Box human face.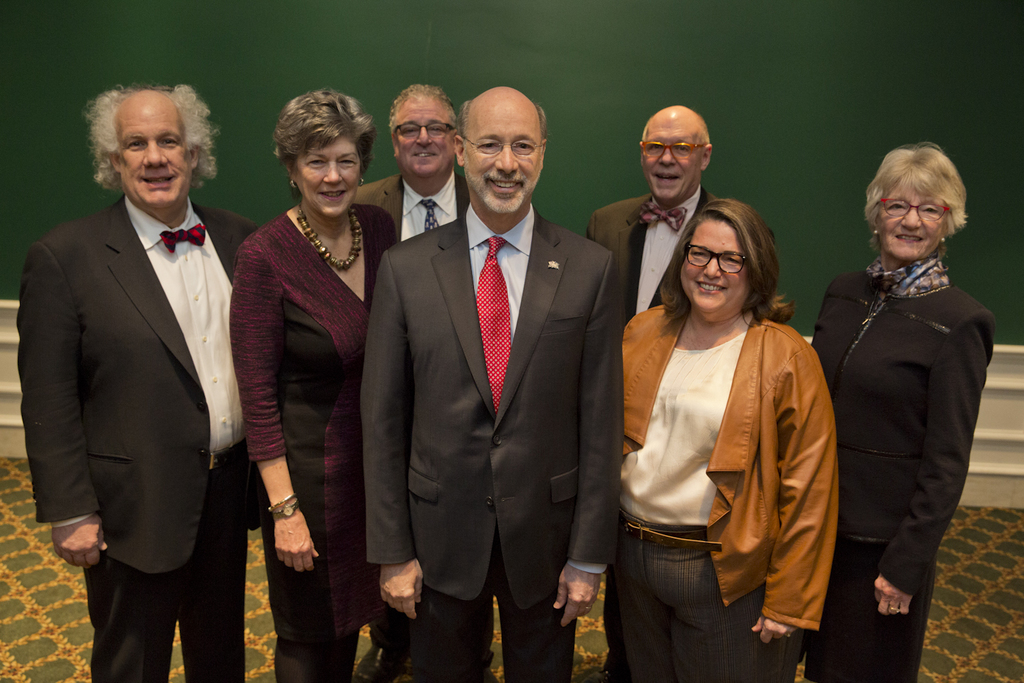
select_region(643, 113, 702, 197).
